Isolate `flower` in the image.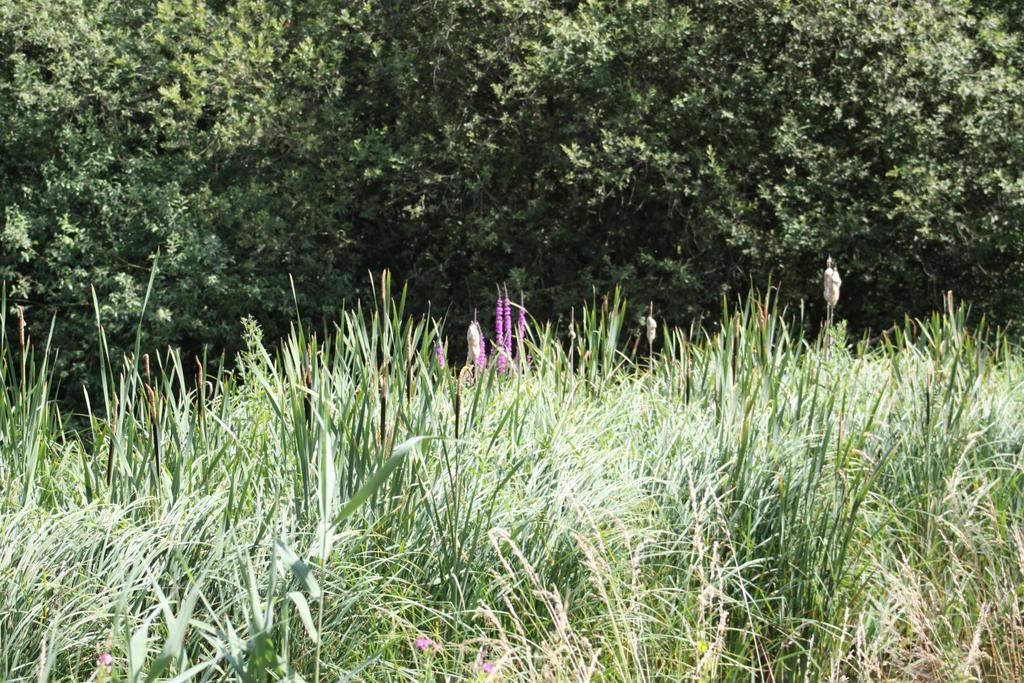
Isolated region: bbox=(470, 321, 496, 373).
